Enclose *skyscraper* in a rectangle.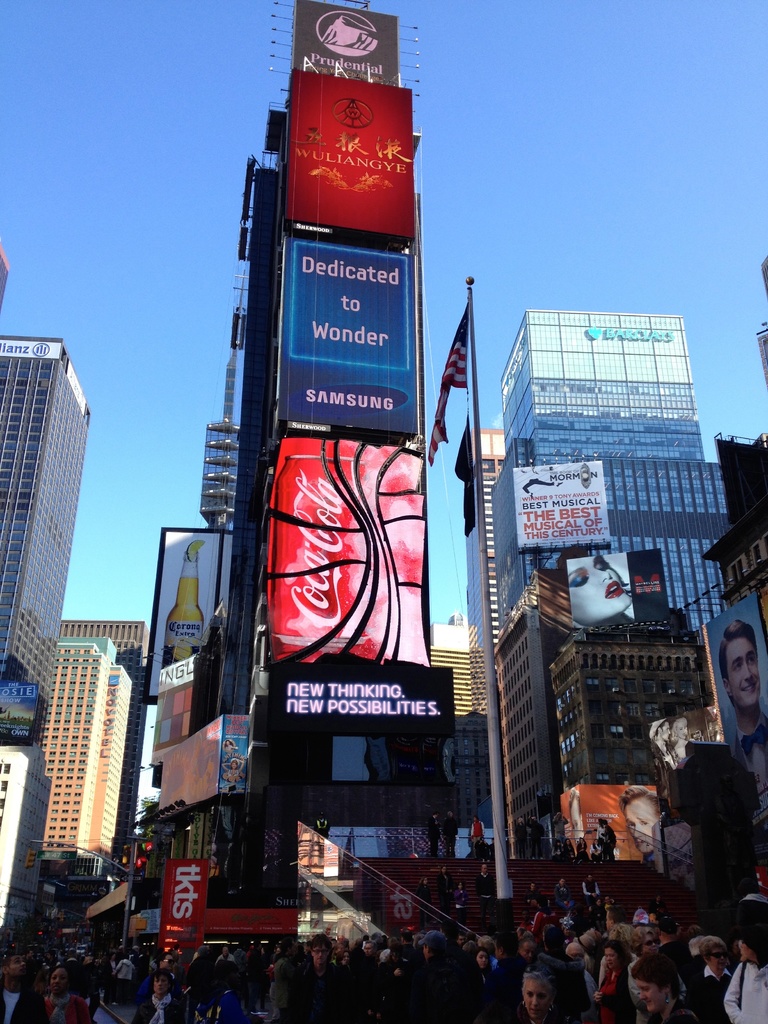
select_region(425, 610, 477, 712).
